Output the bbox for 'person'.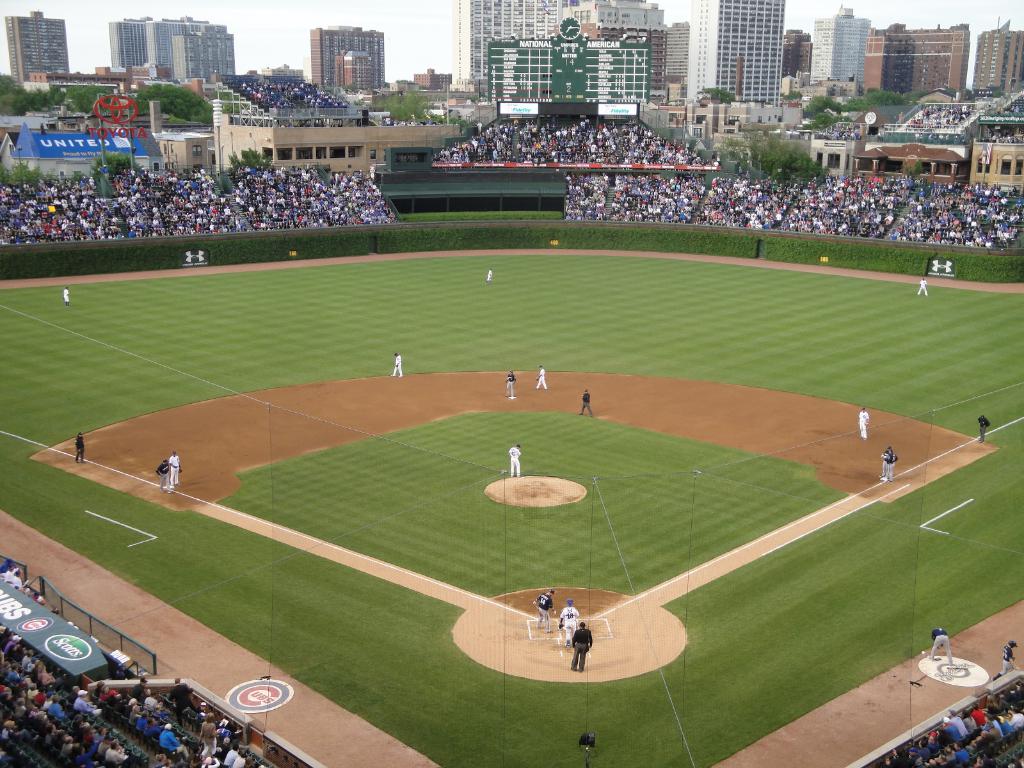
(880, 451, 898, 481).
